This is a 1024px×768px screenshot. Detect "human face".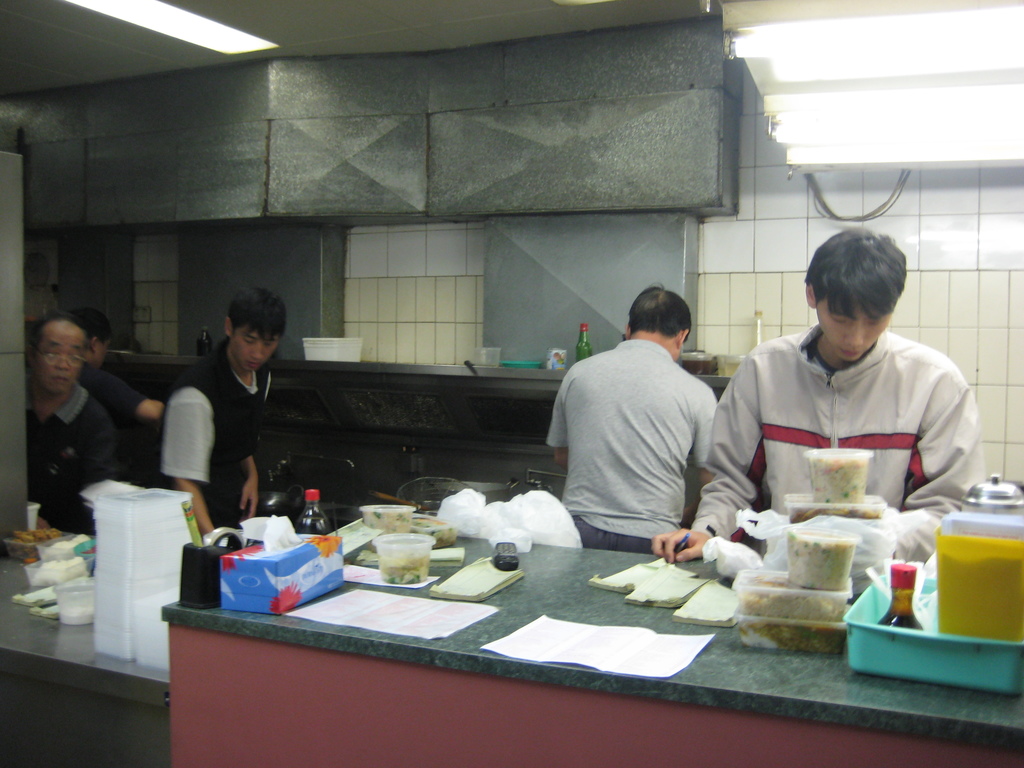
(left=819, top=296, right=892, bottom=360).
